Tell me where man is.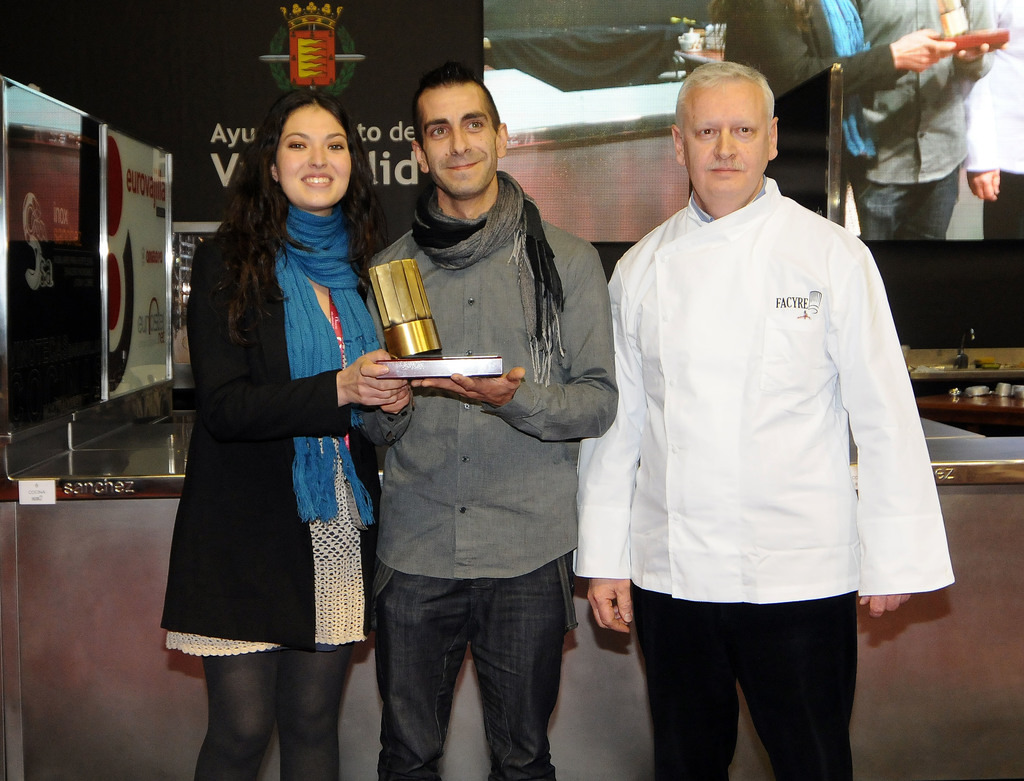
man is at Rect(836, 0, 992, 245).
